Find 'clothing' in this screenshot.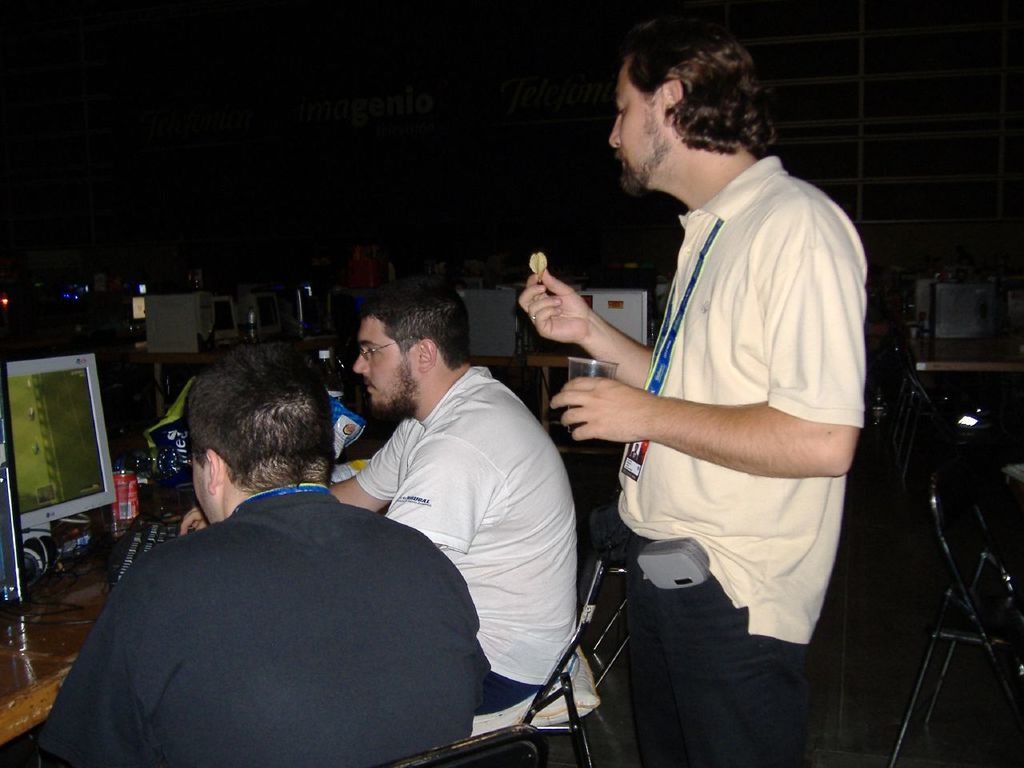
The bounding box for 'clothing' is region(604, 154, 875, 762).
